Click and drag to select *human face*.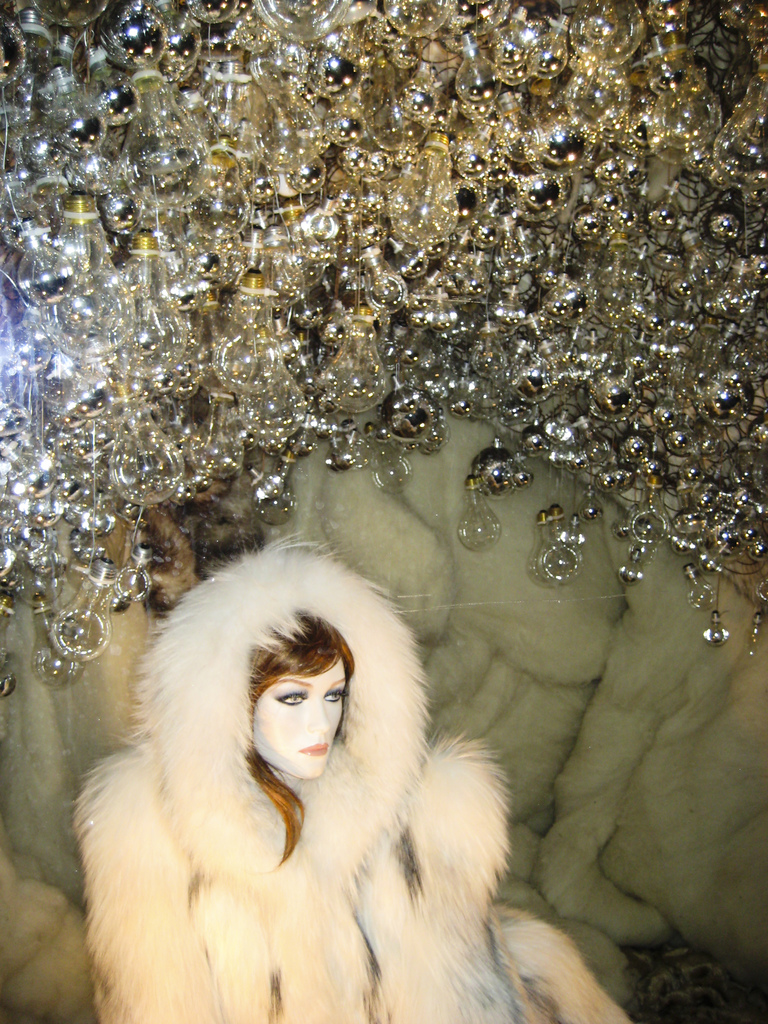
Selection: Rect(252, 655, 349, 778).
